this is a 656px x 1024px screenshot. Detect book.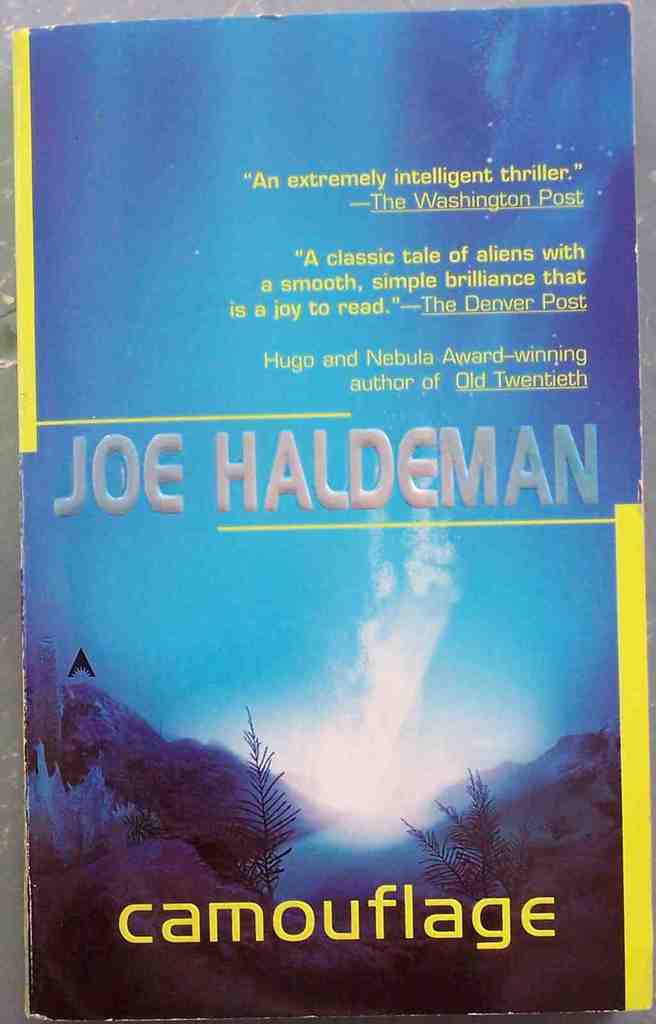
[x1=23, y1=1, x2=655, y2=1023].
